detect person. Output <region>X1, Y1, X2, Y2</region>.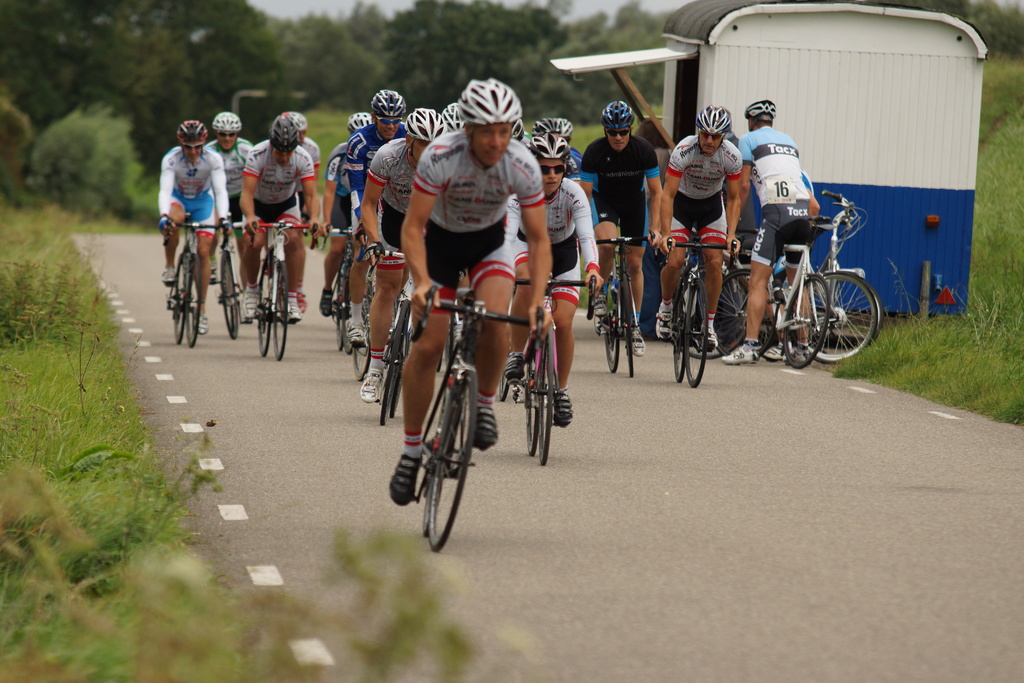
<region>294, 112, 315, 167</region>.
